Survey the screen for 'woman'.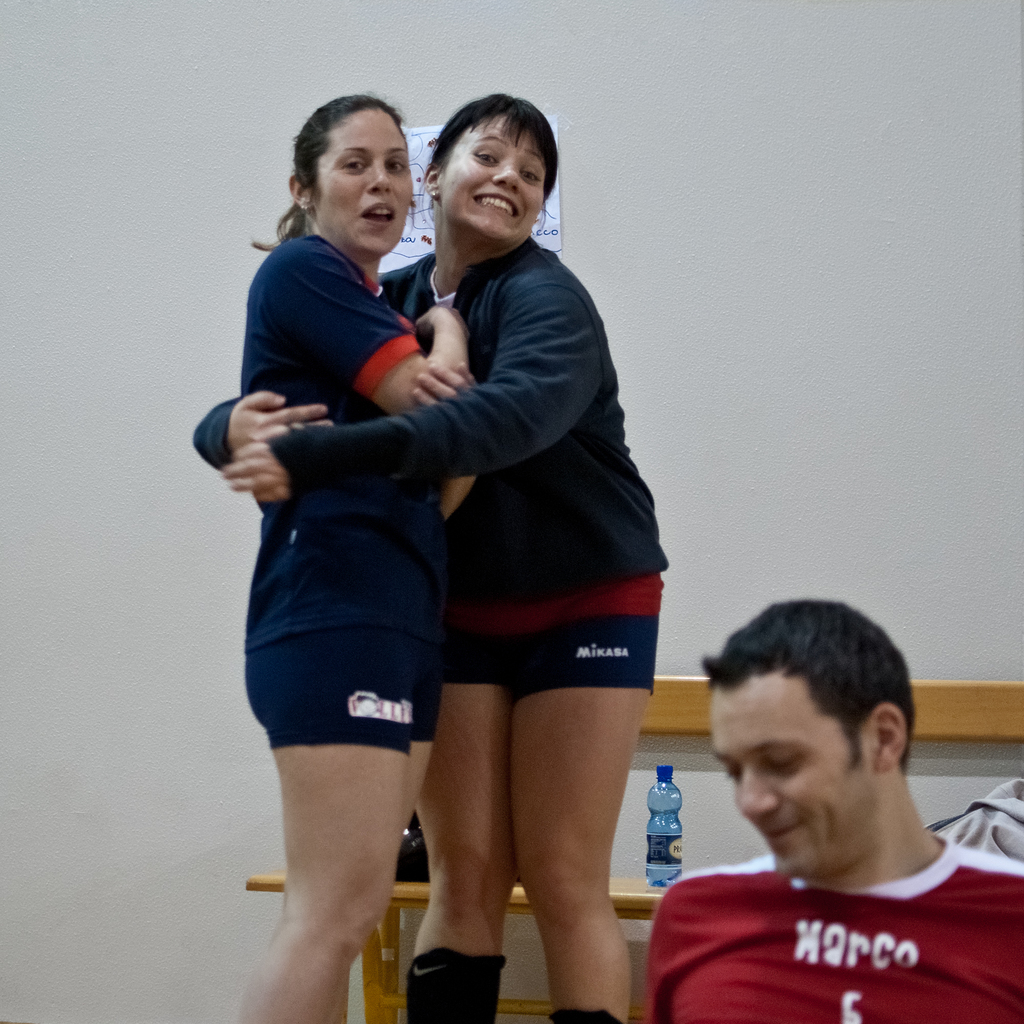
Survey found: bbox=(232, 91, 504, 1023).
